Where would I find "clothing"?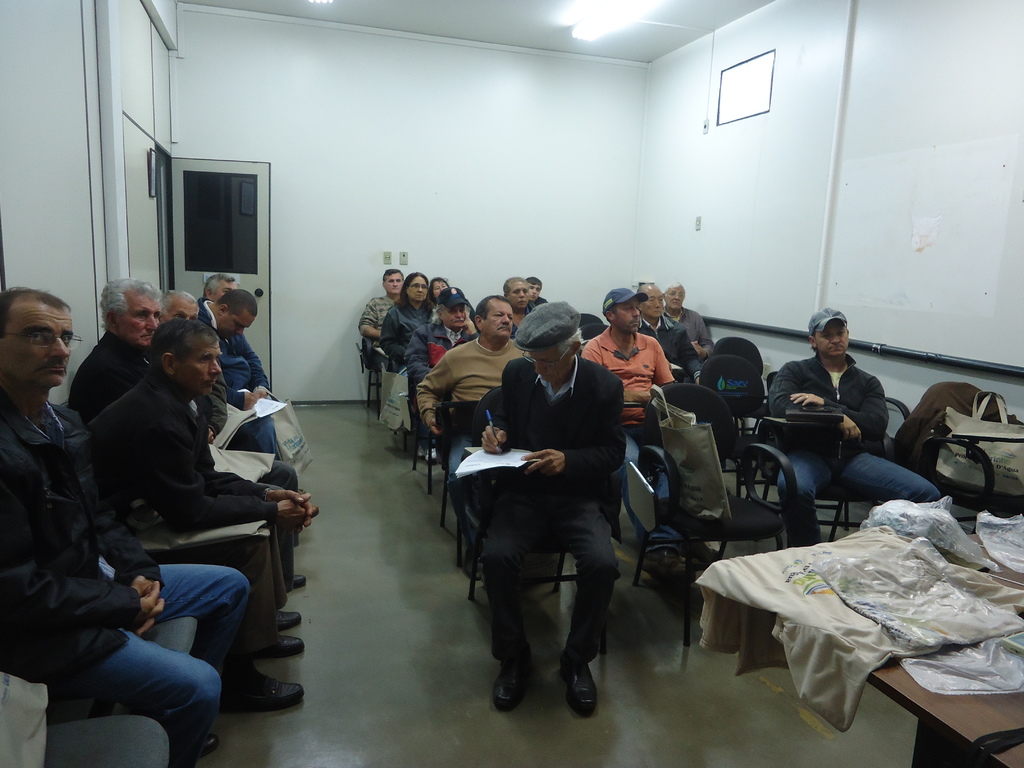
At 767,348,940,545.
